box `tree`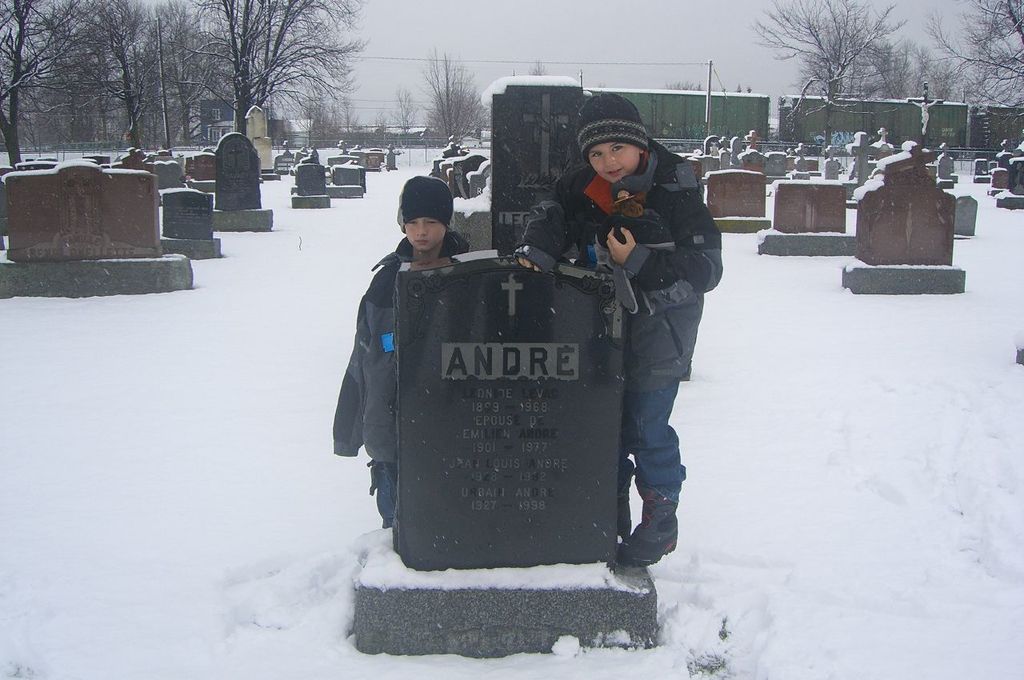
{"left": 743, "top": 10, "right": 930, "bottom": 110}
